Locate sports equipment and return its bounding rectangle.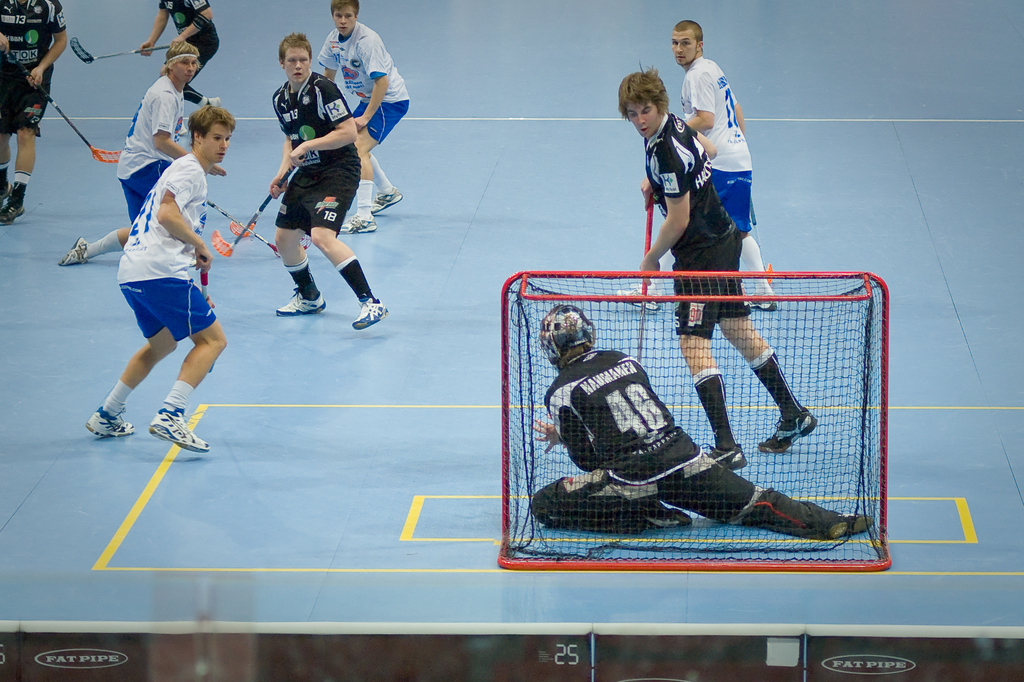
276,287,328,317.
